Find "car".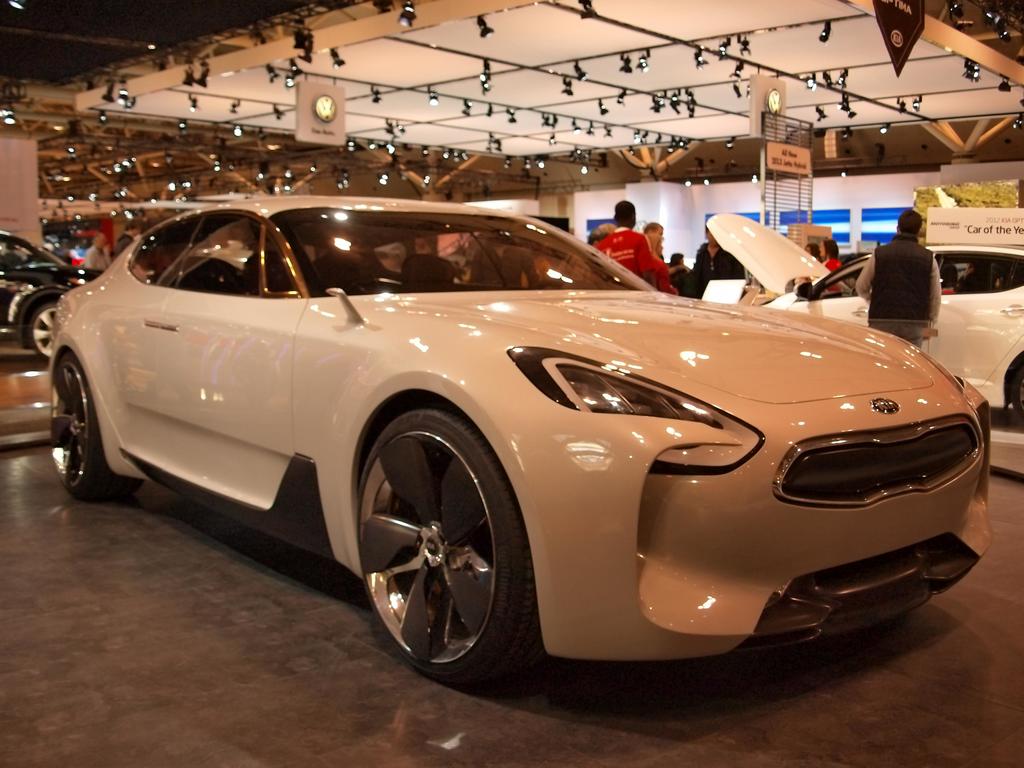
locate(51, 195, 991, 691).
